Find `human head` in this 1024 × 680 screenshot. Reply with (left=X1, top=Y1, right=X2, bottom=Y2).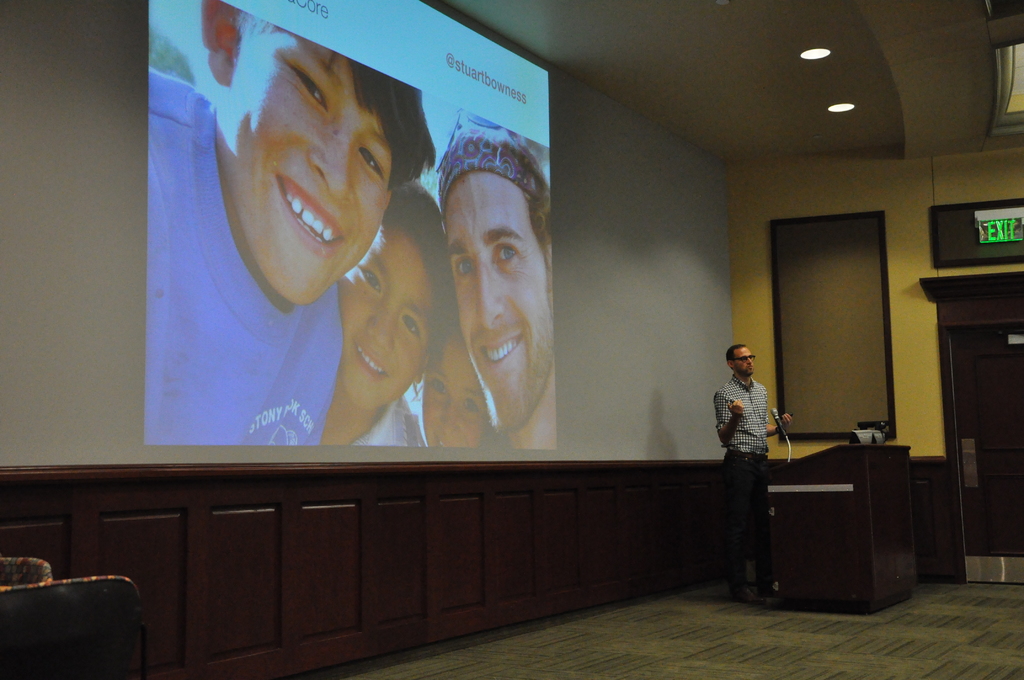
(left=723, top=346, right=755, bottom=376).
